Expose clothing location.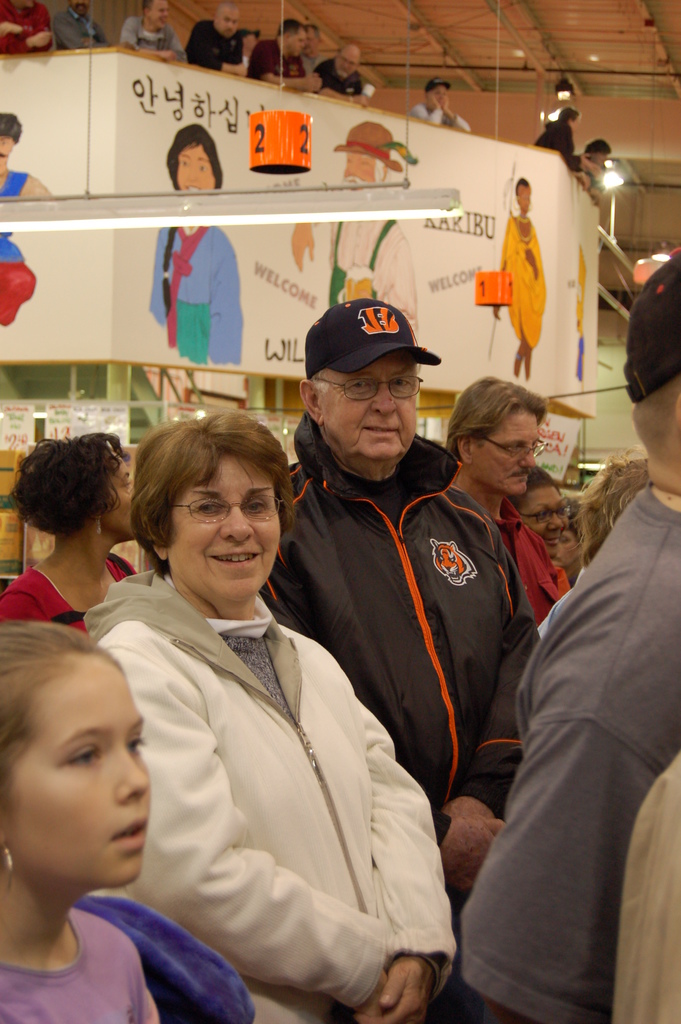
Exposed at (0,164,39,328).
